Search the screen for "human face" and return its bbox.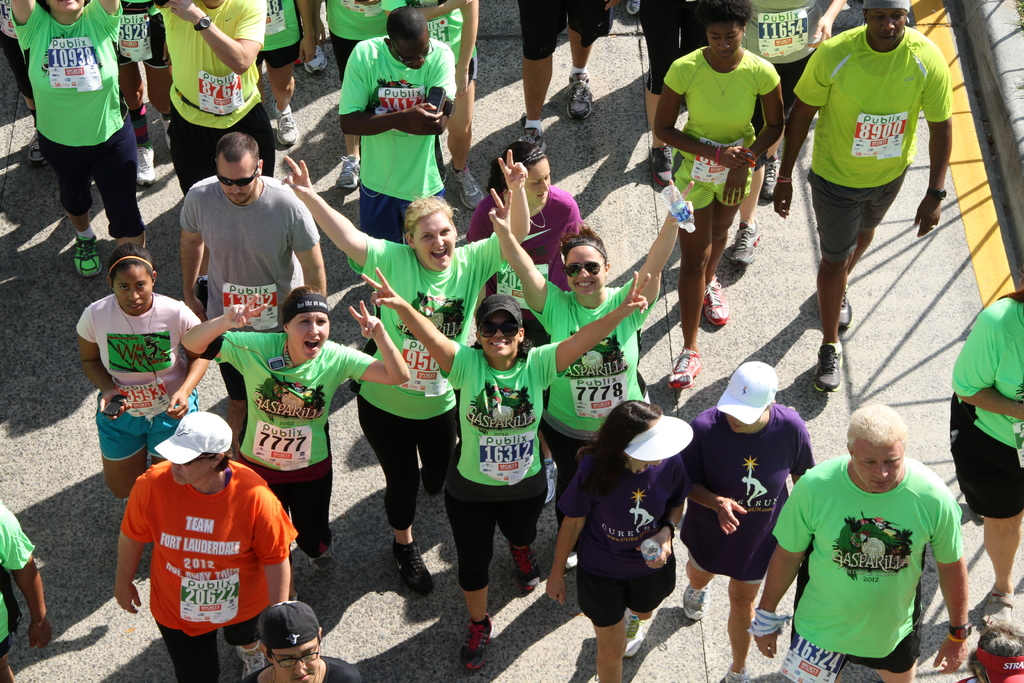
Found: select_region(524, 160, 550, 209).
